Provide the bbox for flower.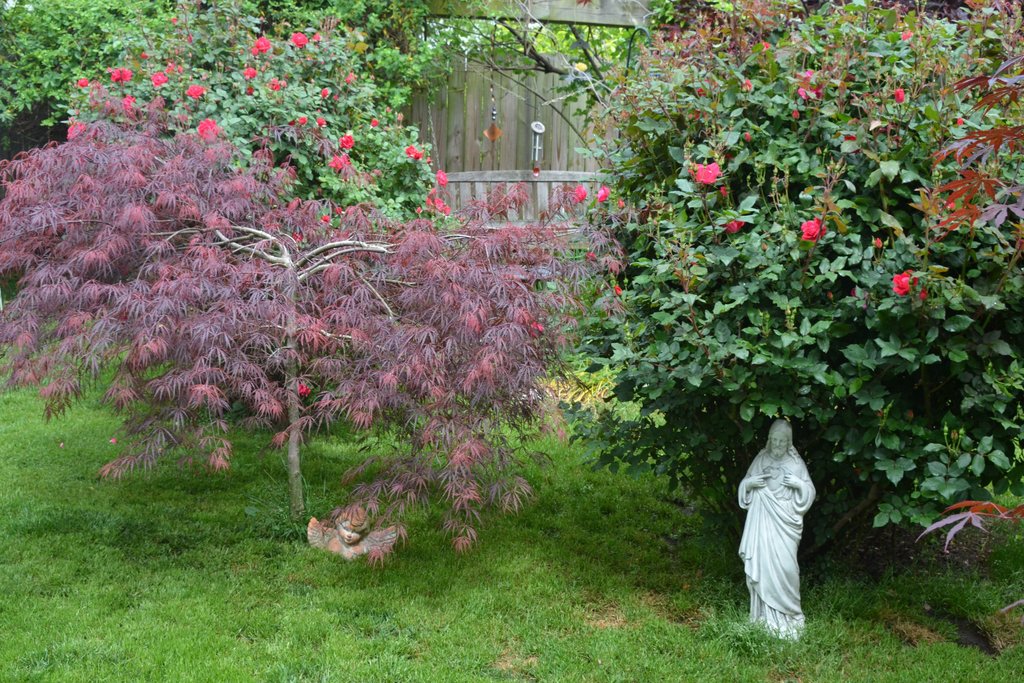
box(803, 215, 825, 241).
